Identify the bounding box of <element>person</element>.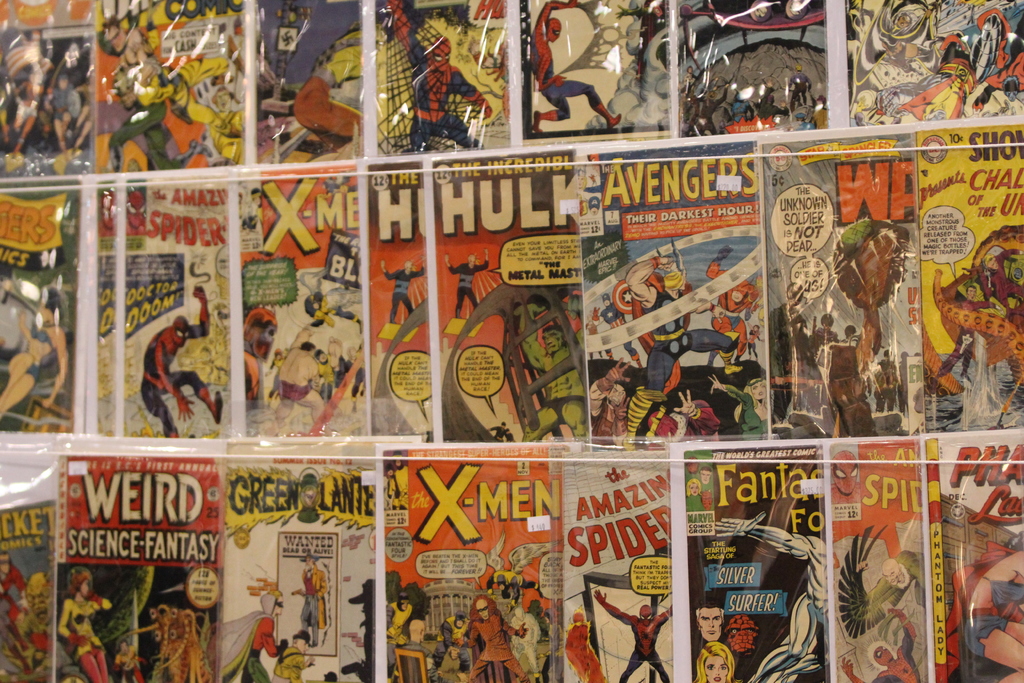
8 57 38 158.
